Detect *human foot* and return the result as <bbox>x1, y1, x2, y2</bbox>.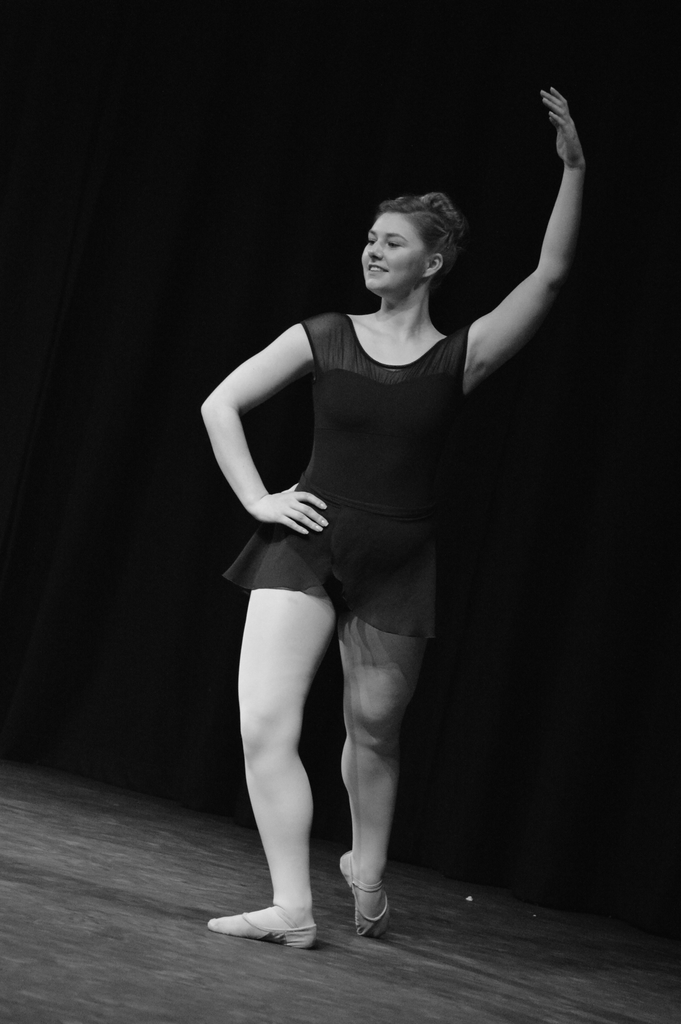
<bbox>342, 850, 384, 920</bbox>.
